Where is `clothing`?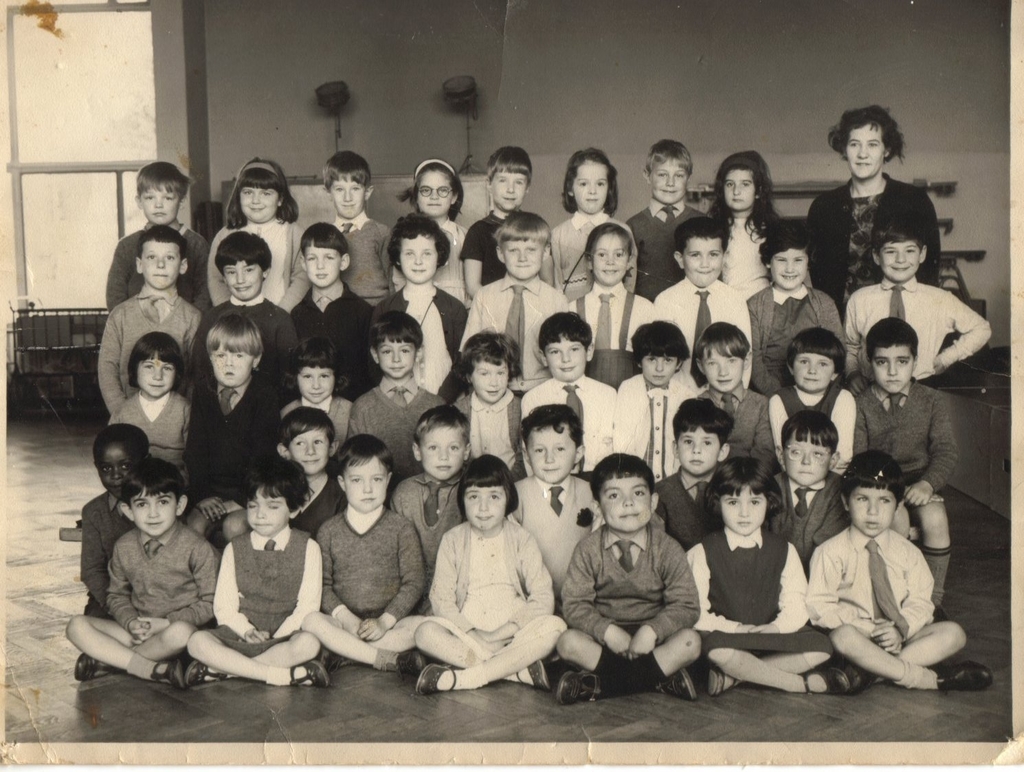
<region>191, 291, 300, 379</region>.
